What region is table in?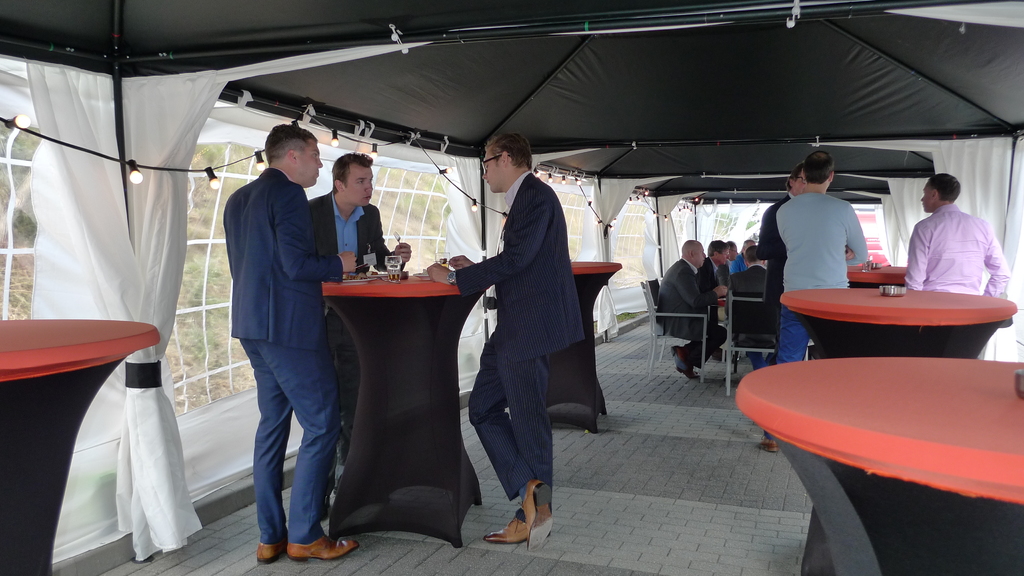
crop(544, 260, 619, 431).
